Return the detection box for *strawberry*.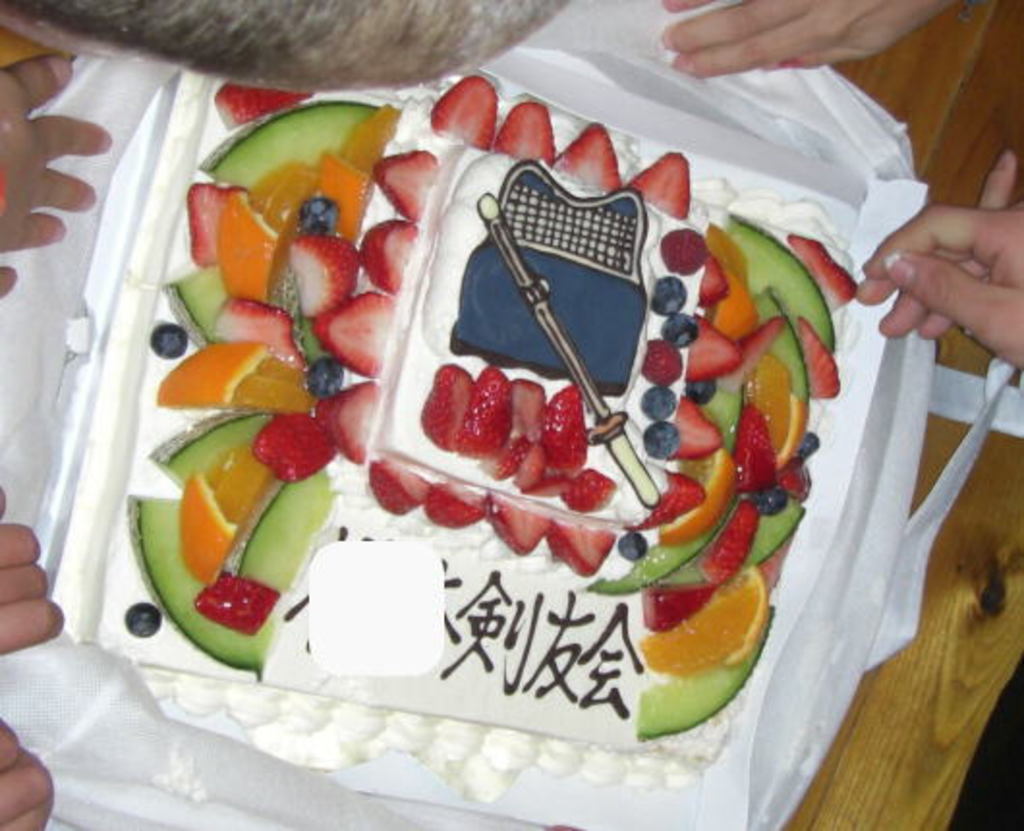
bbox=[491, 97, 558, 164].
